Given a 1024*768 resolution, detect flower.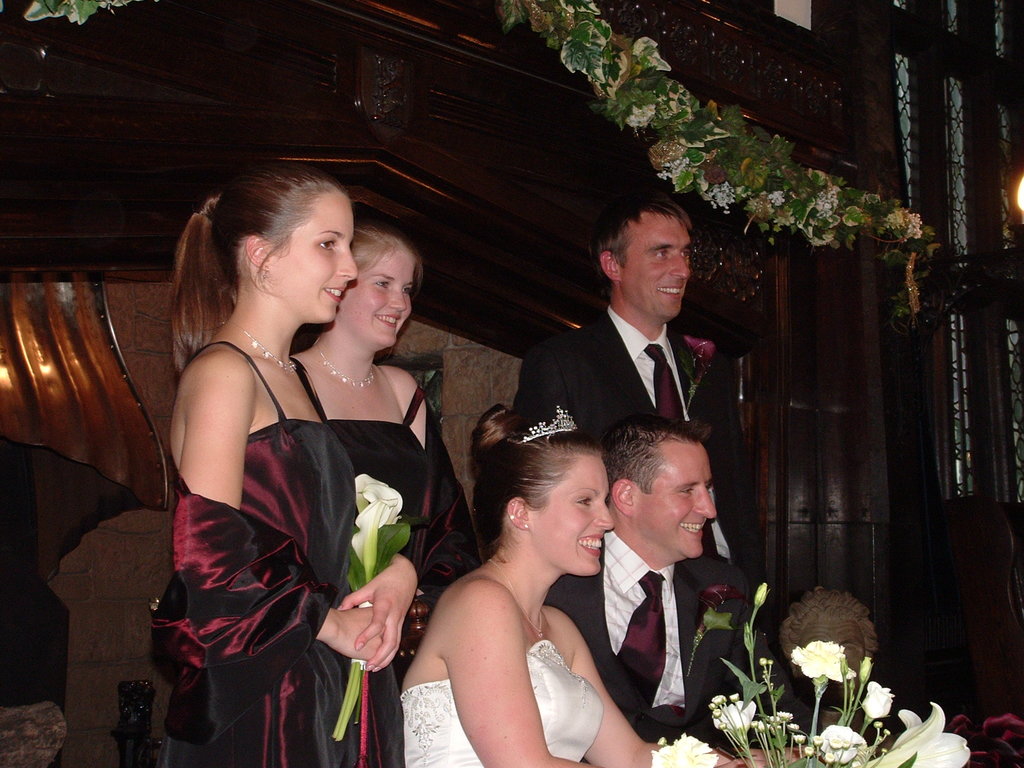
<box>757,657,769,666</box>.
